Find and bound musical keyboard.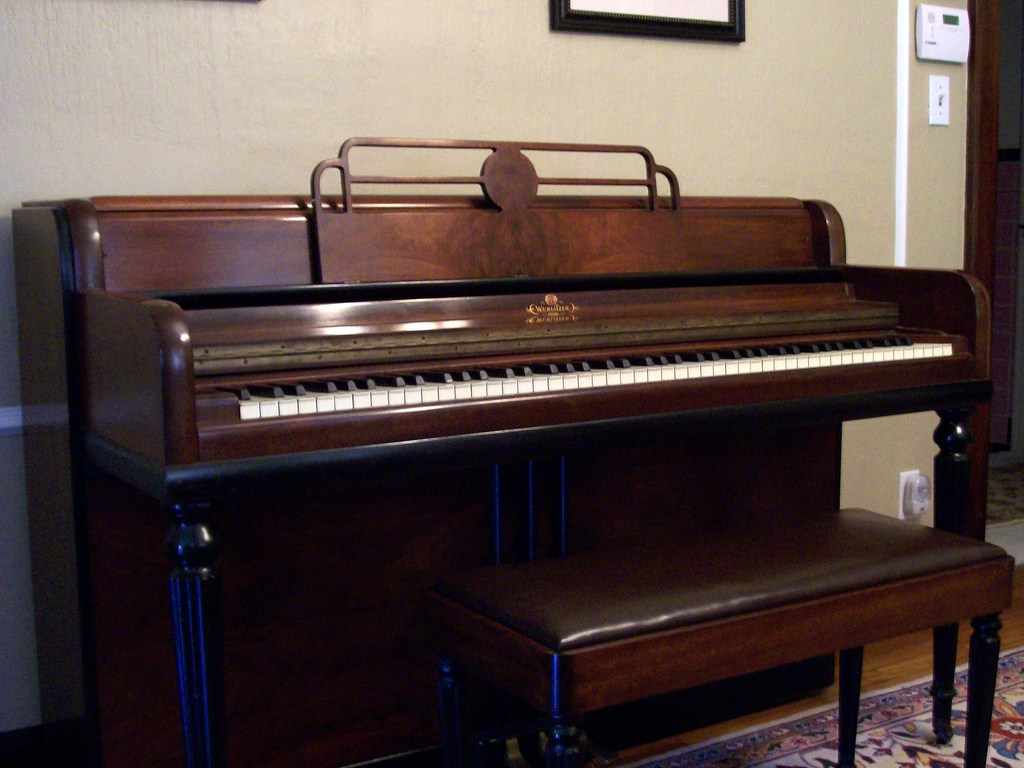
Bound: Rect(205, 323, 956, 426).
